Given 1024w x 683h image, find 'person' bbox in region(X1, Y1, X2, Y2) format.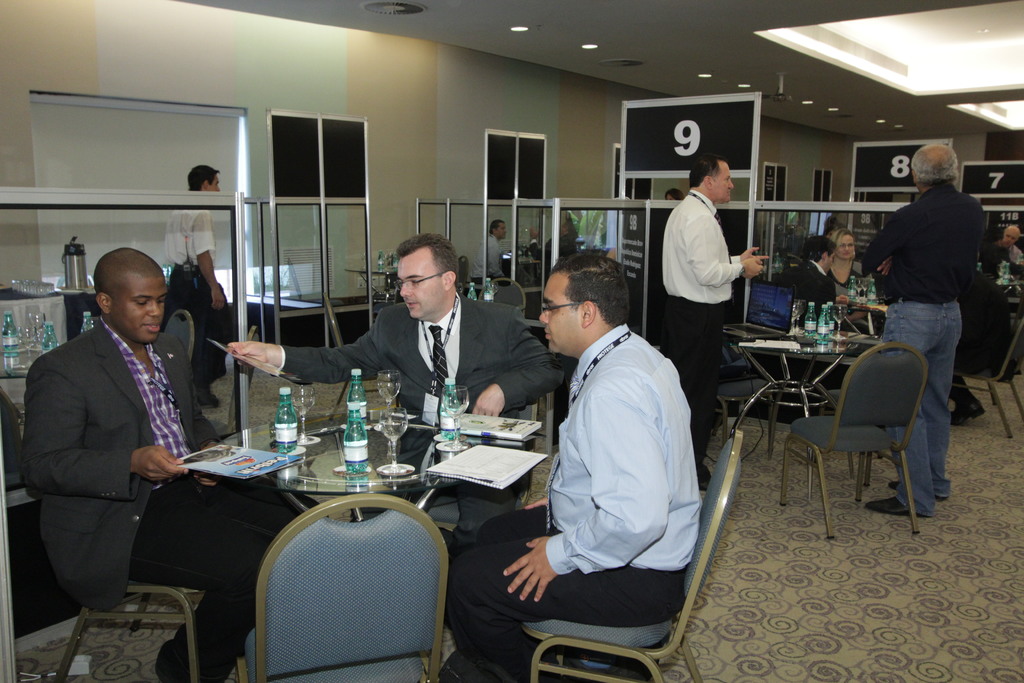
region(450, 251, 720, 682).
